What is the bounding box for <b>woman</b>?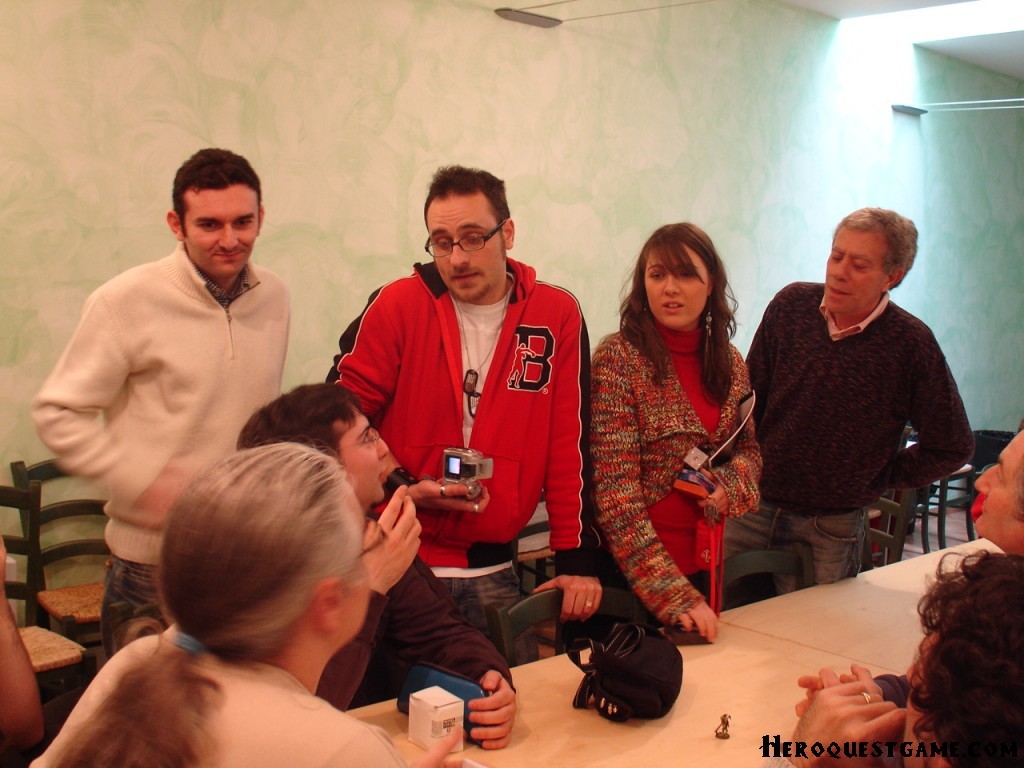
l=27, t=440, r=462, b=767.
